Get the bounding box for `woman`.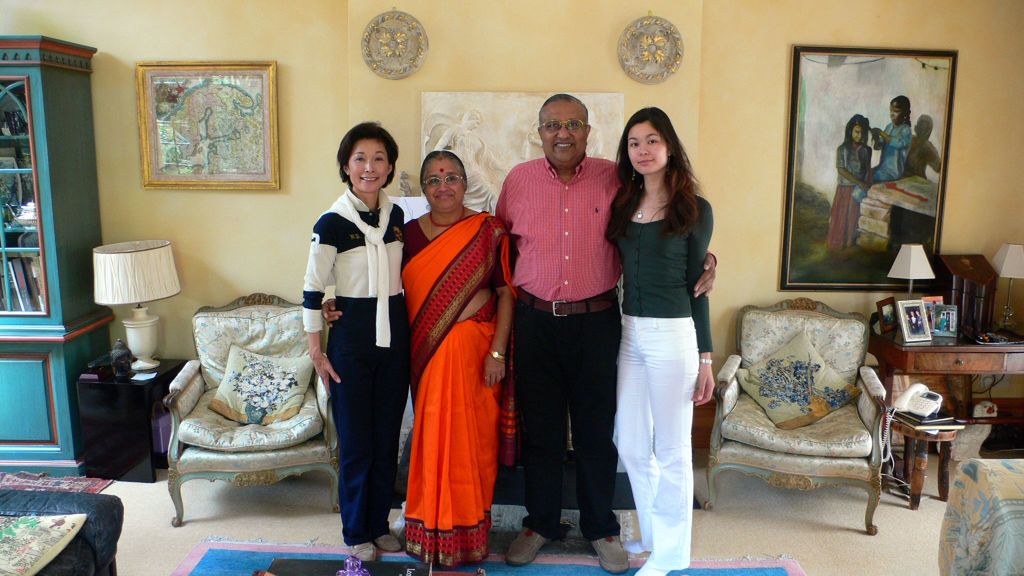
bbox=(604, 99, 724, 562).
